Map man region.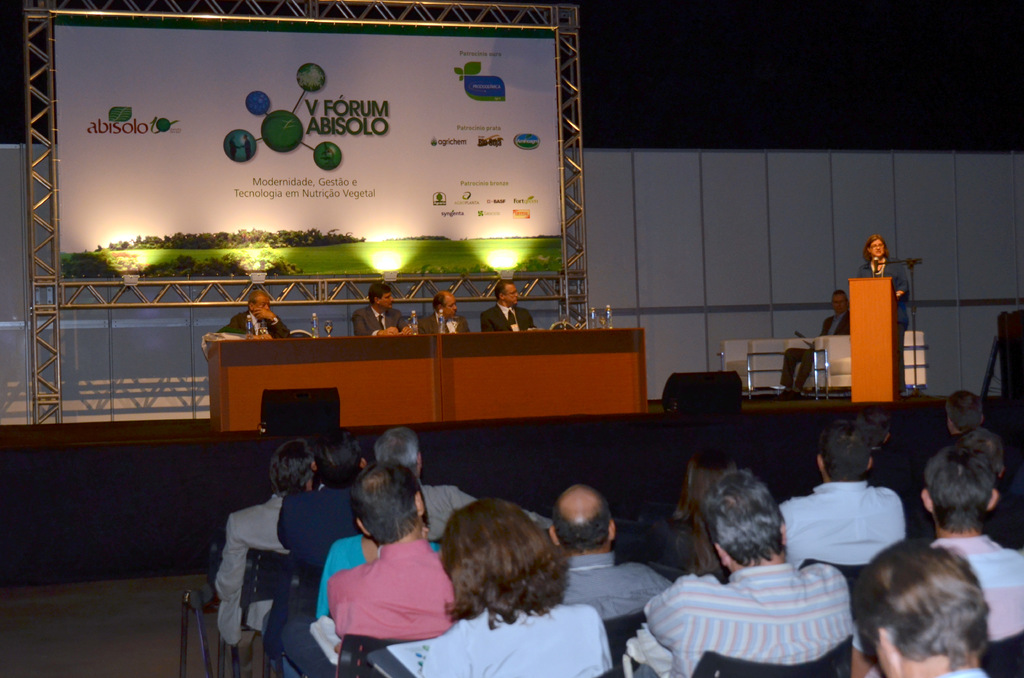
Mapped to crop(857, 234, 911, 401).
